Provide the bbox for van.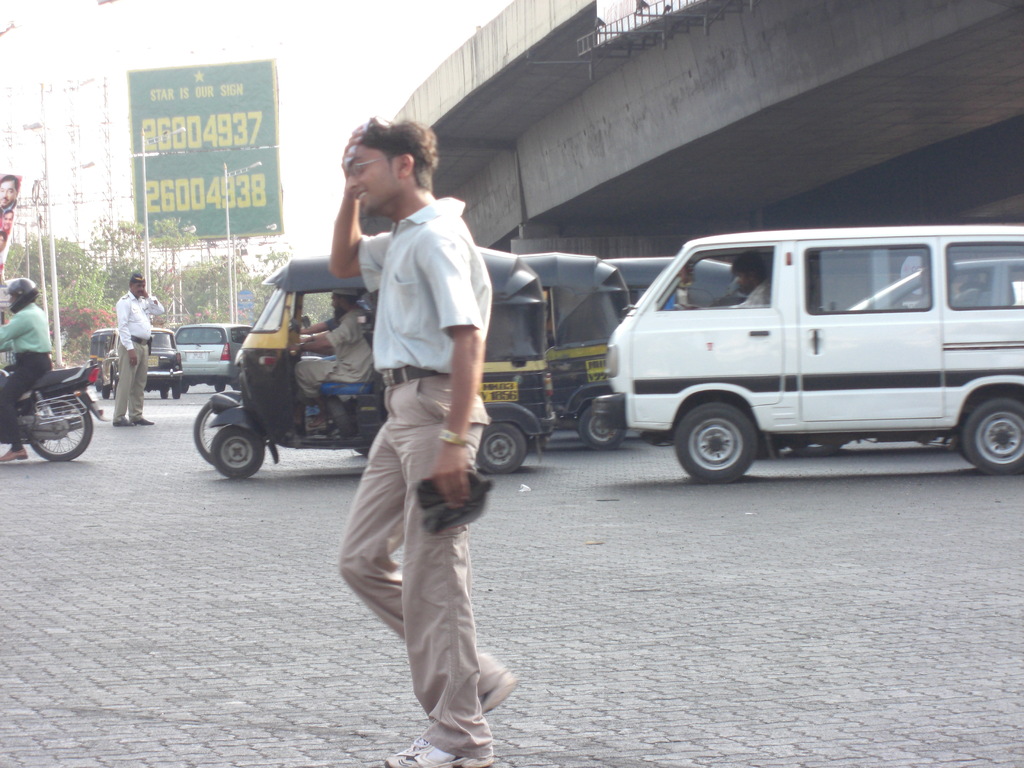
<box>589,220,1023,484</box>.
